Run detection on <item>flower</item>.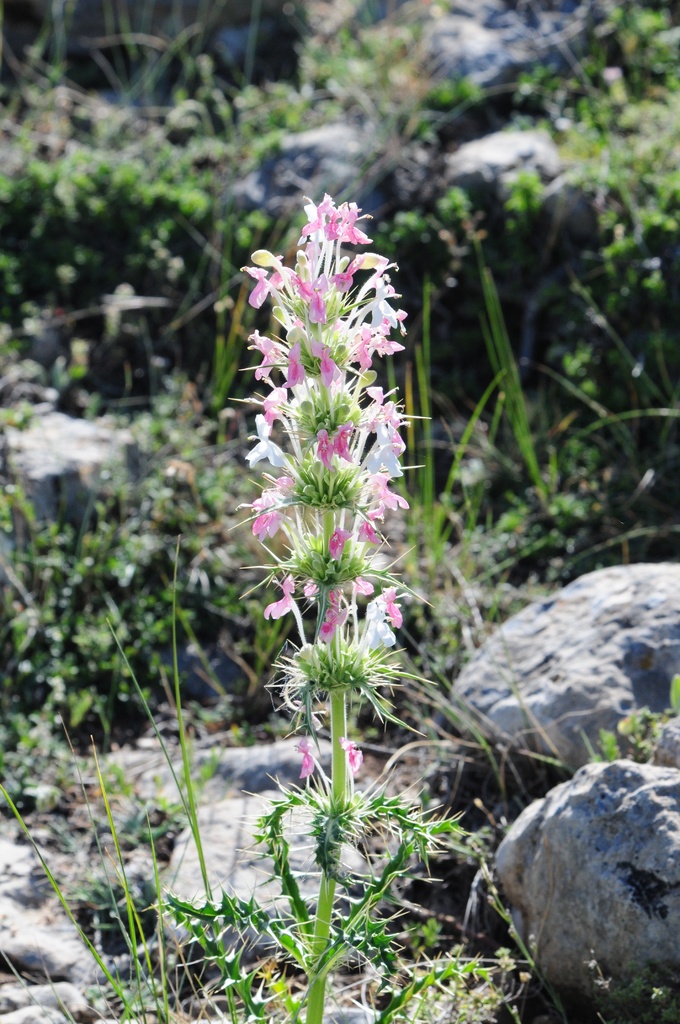
Result: (left=307, top=189, right=368, bottom=253).
